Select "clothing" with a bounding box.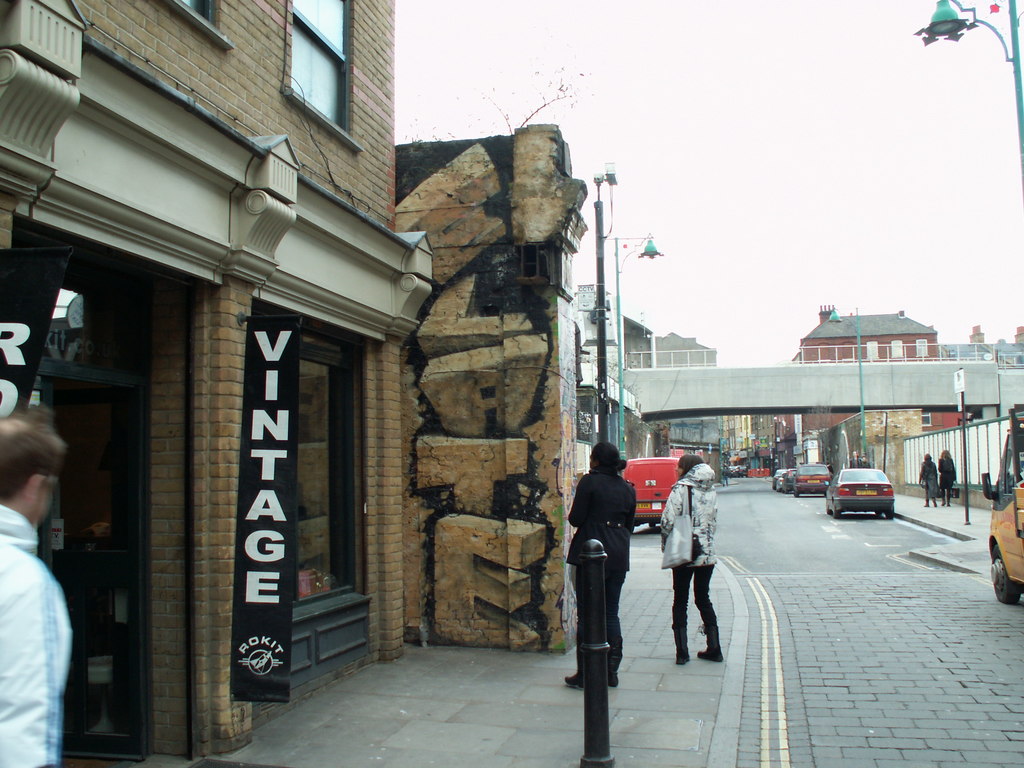
(660, 463, 726, 647).
